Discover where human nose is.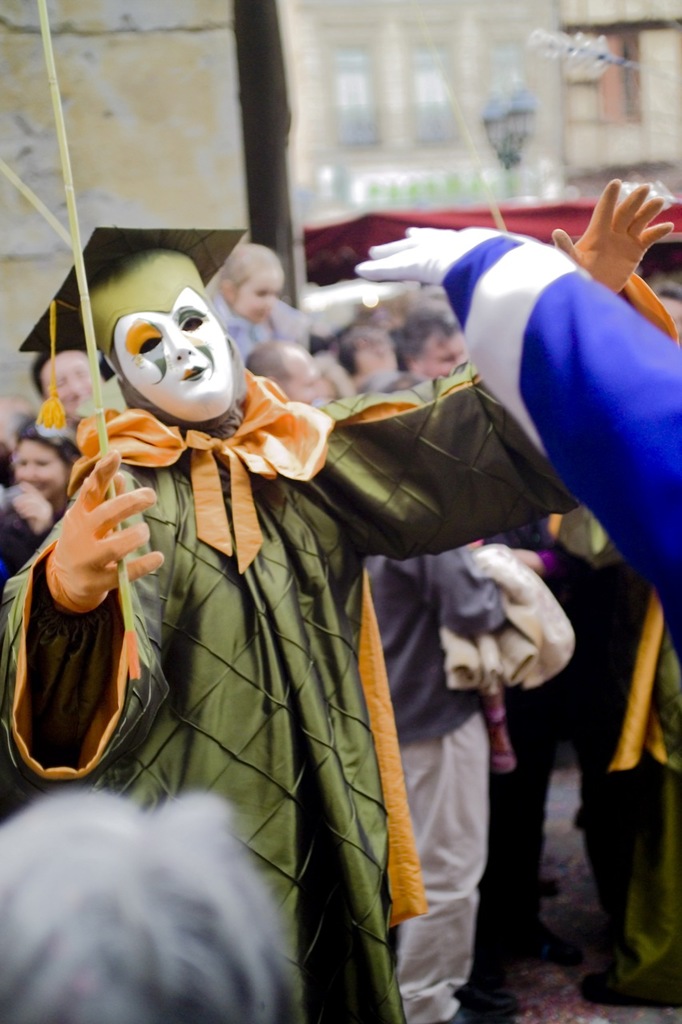
Discovered at l=167, t=332, r=190, b=360.
